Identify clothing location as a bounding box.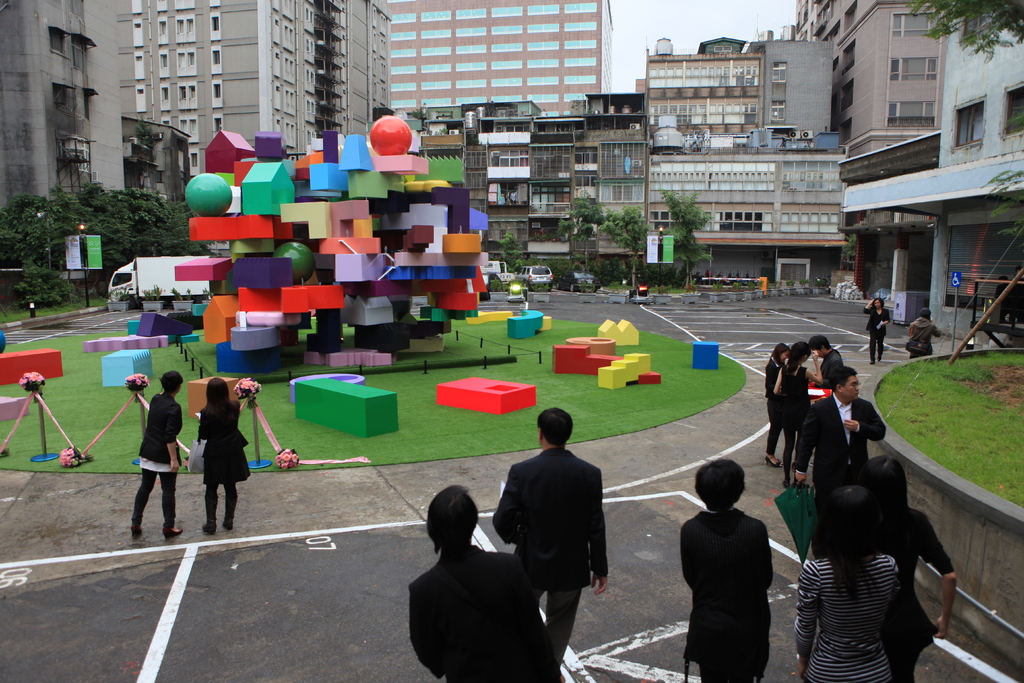
bbox=[129, 391, 182, 527].
